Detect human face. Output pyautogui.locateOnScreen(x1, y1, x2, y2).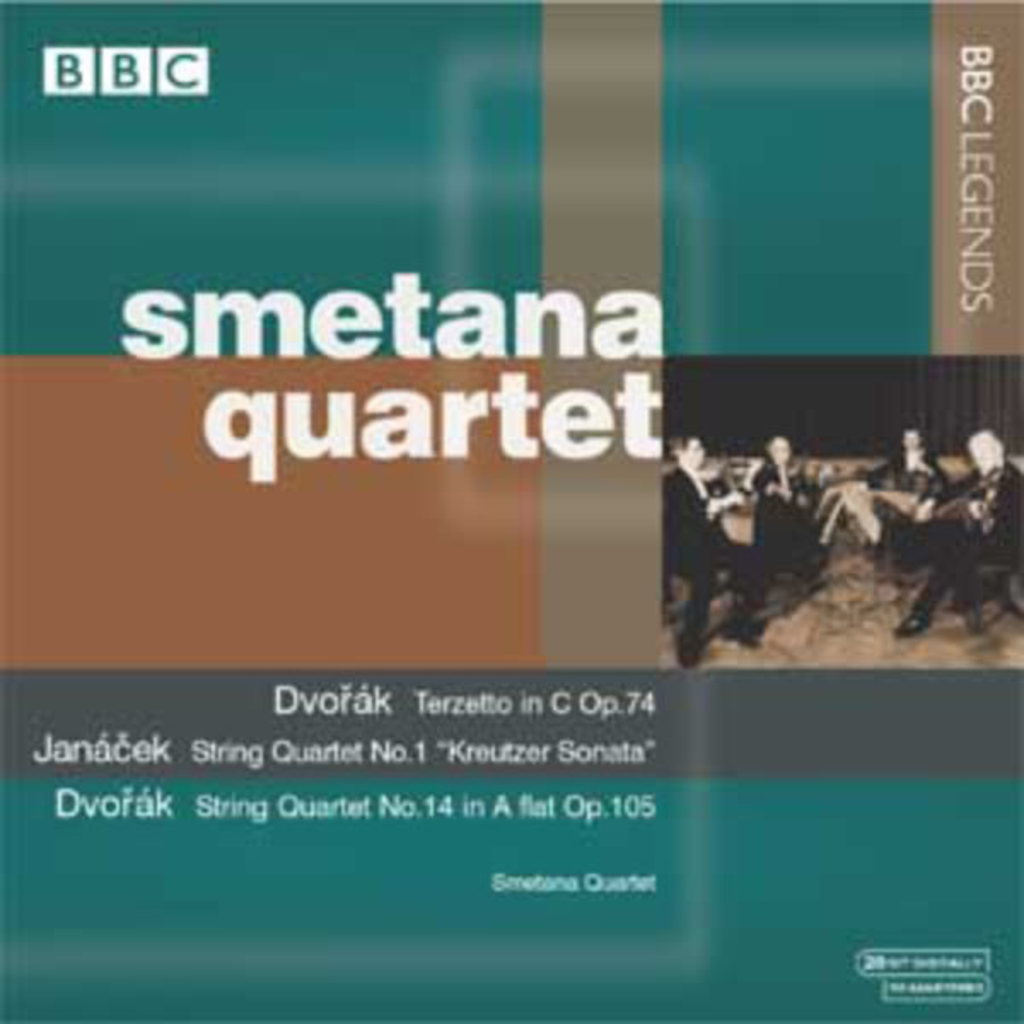
pyautogui.locateOnScreen(773, 437, 787, 463).
